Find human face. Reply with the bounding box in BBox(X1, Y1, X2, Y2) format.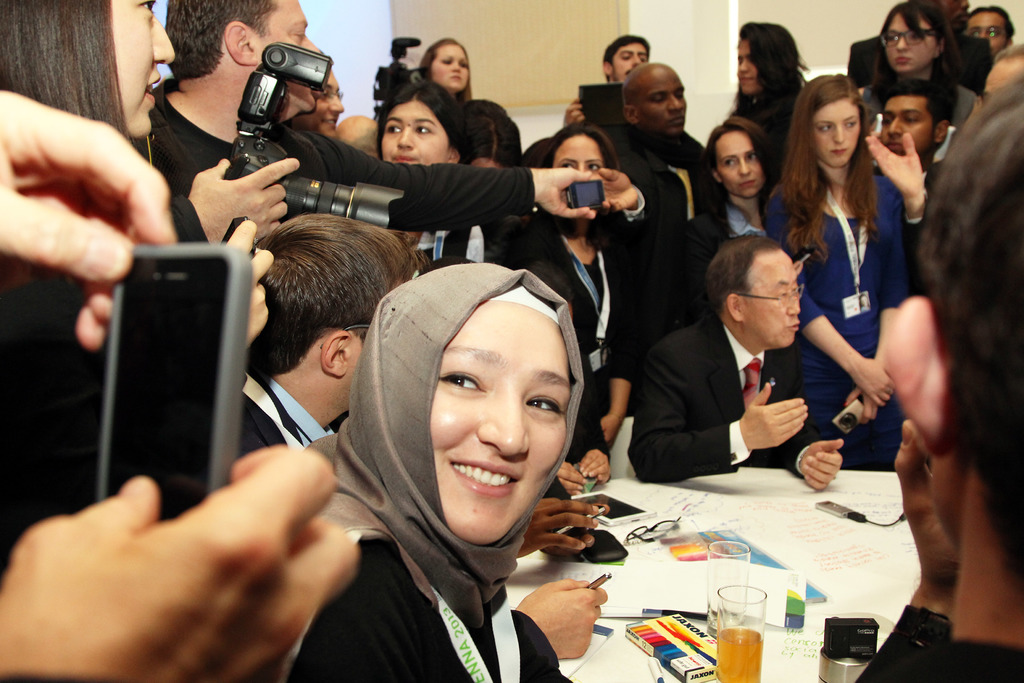
BBox(716, 129, 764, 196).
